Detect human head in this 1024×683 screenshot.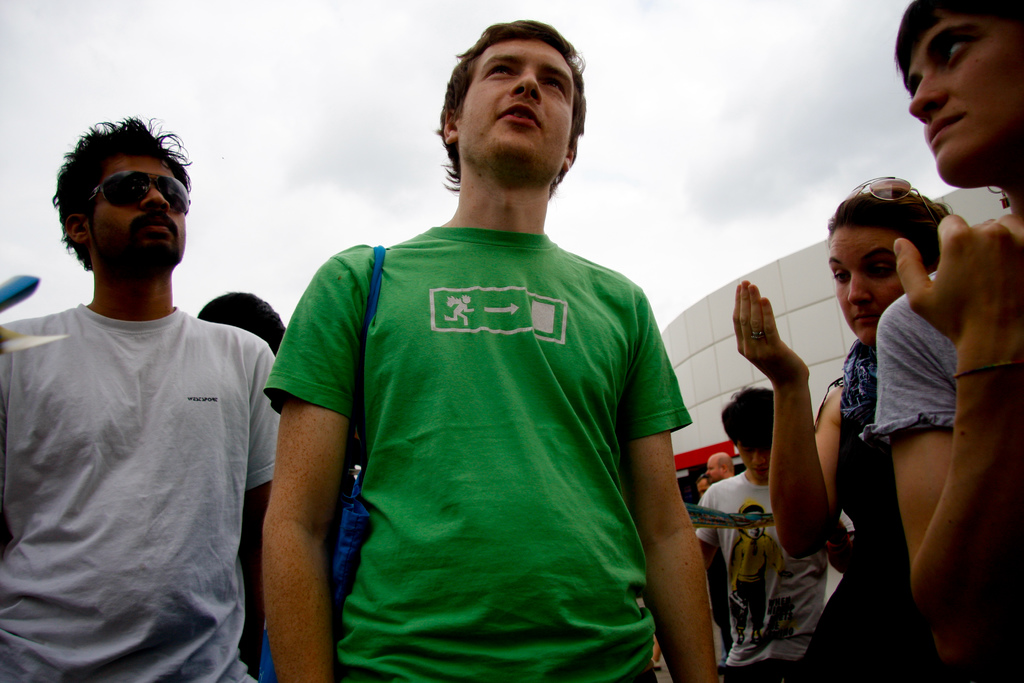
Detection: <bbox>195, 292, 288, 361</bbox>.
